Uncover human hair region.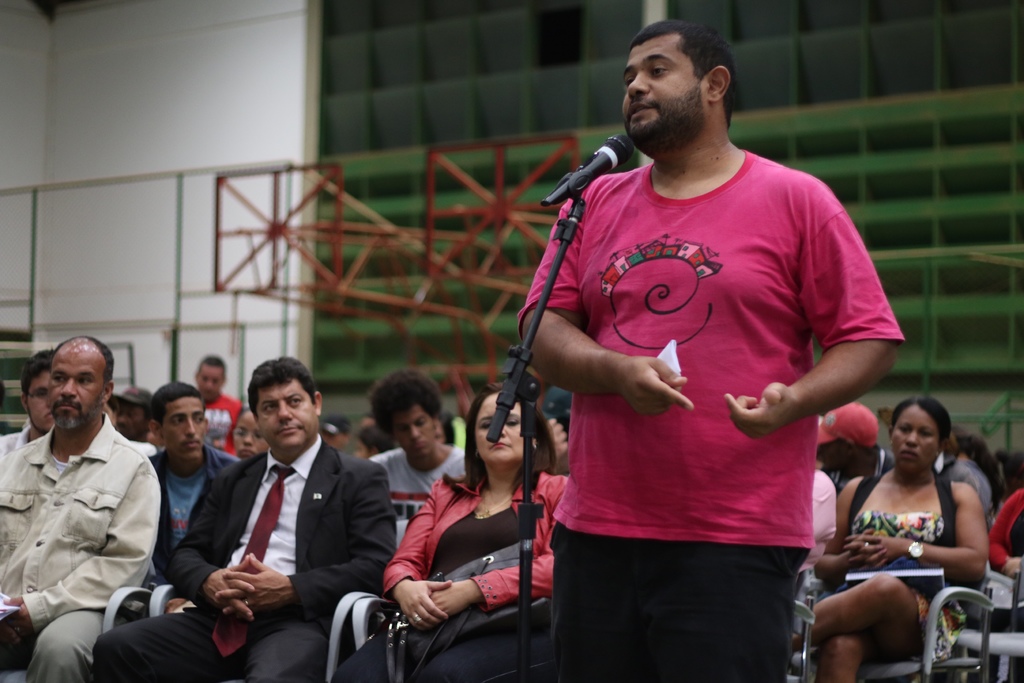
Uncovered: box(49, 334, 113, 390).
